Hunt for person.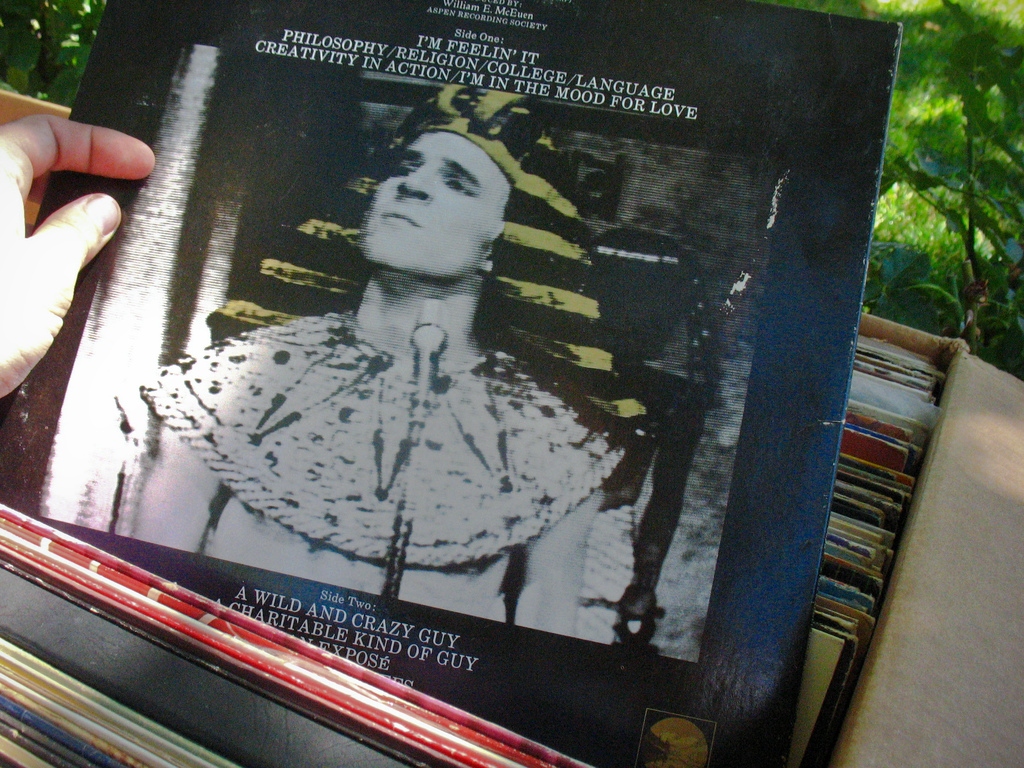
Hunted down at bbox=[118, 90, 648, 644].
